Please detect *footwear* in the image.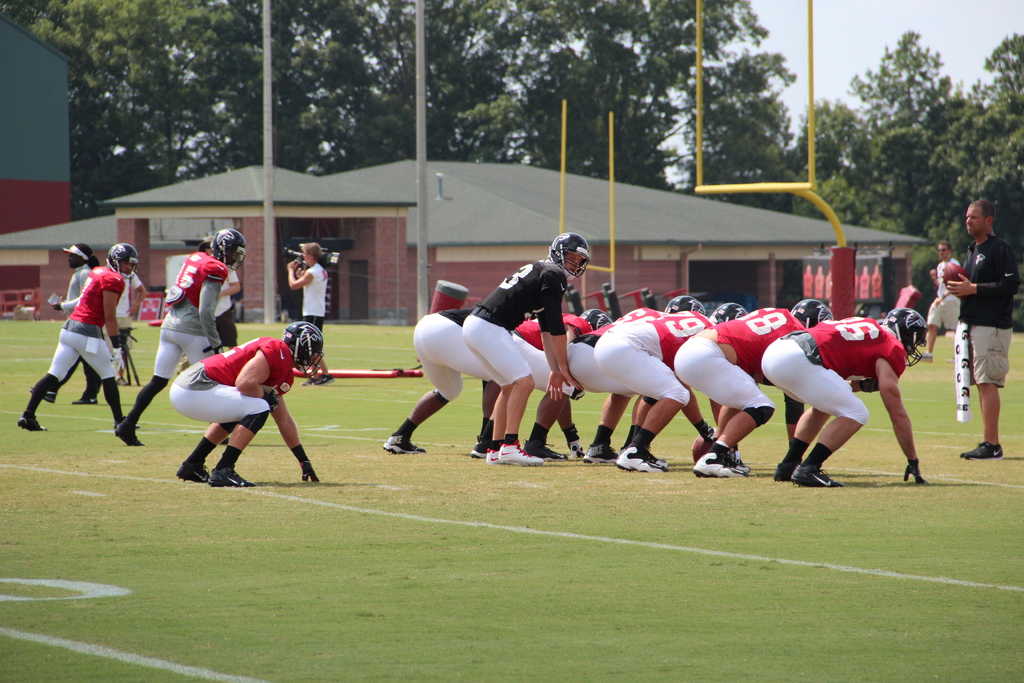
(x1=647, y1=447, x2=666, y2=470).
